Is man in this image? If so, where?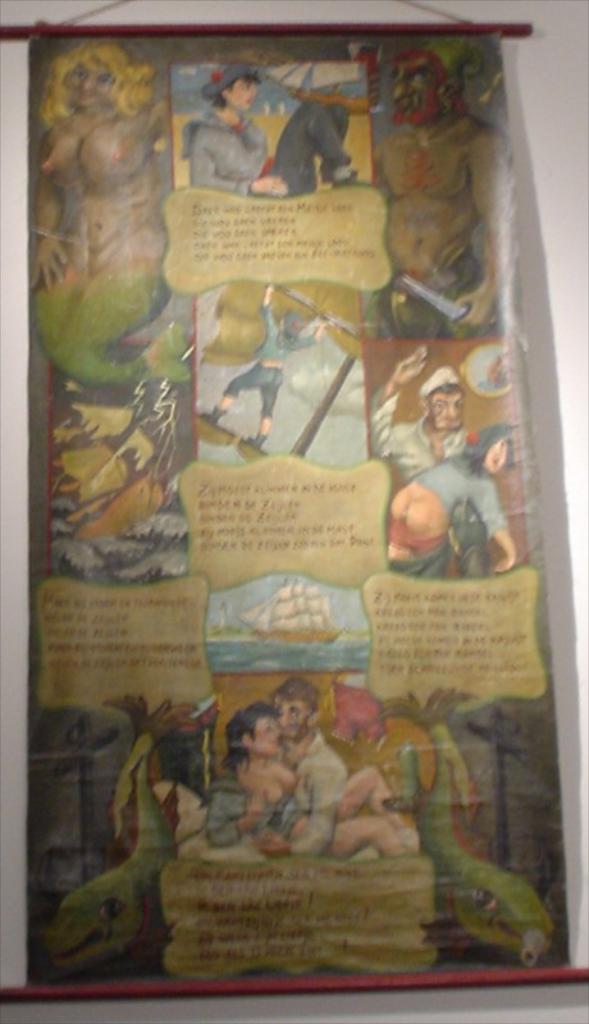
Yes, at crop(362, 344, 501, 579).
